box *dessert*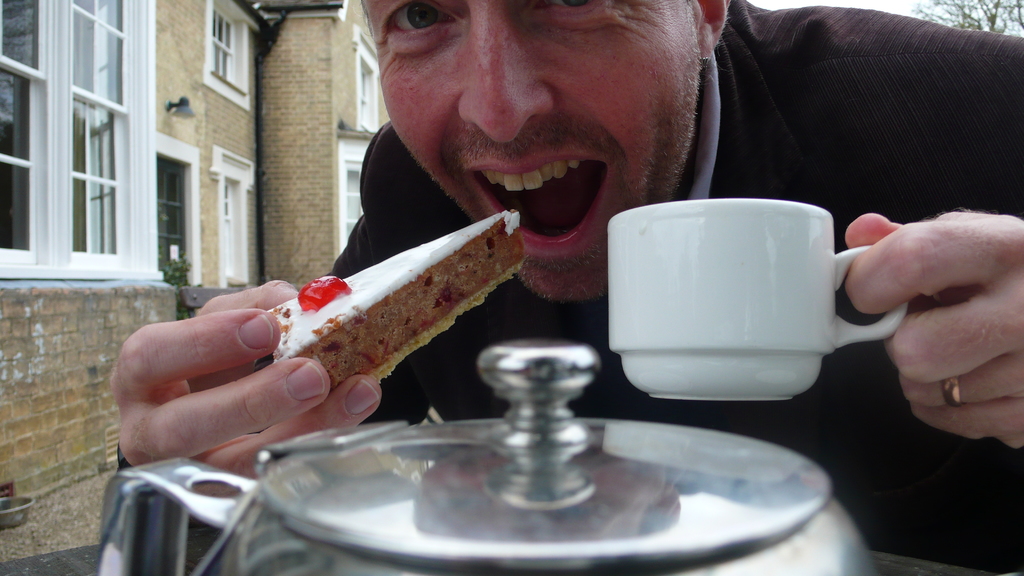
272 208 541 381
